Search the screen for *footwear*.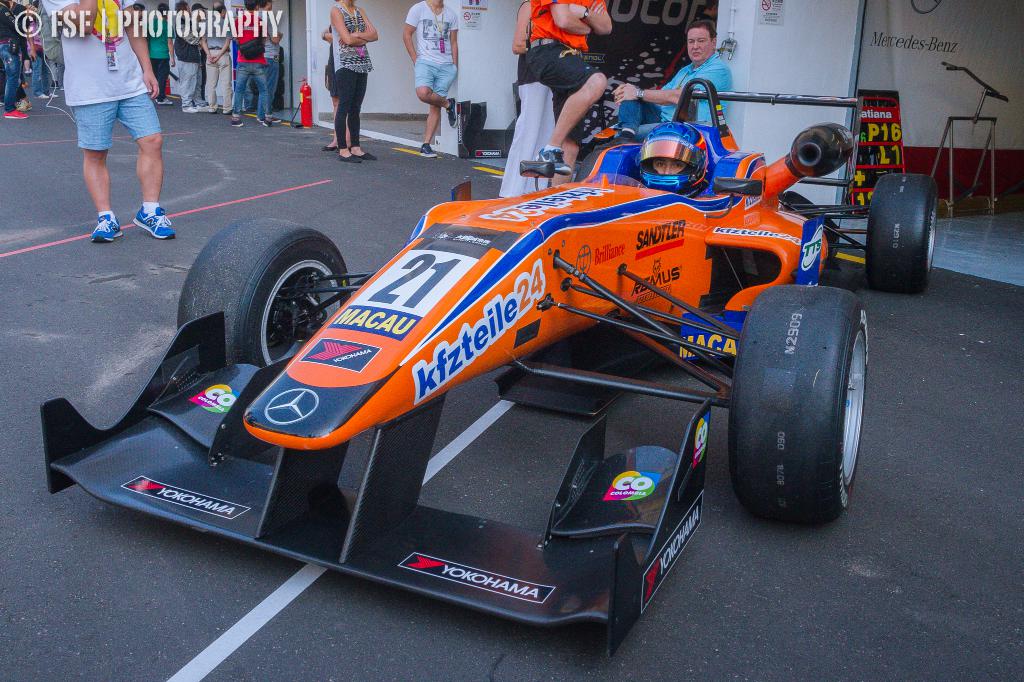
Found at {"left": 156, "top": 99, "right": 169, "bottom": 104}.
